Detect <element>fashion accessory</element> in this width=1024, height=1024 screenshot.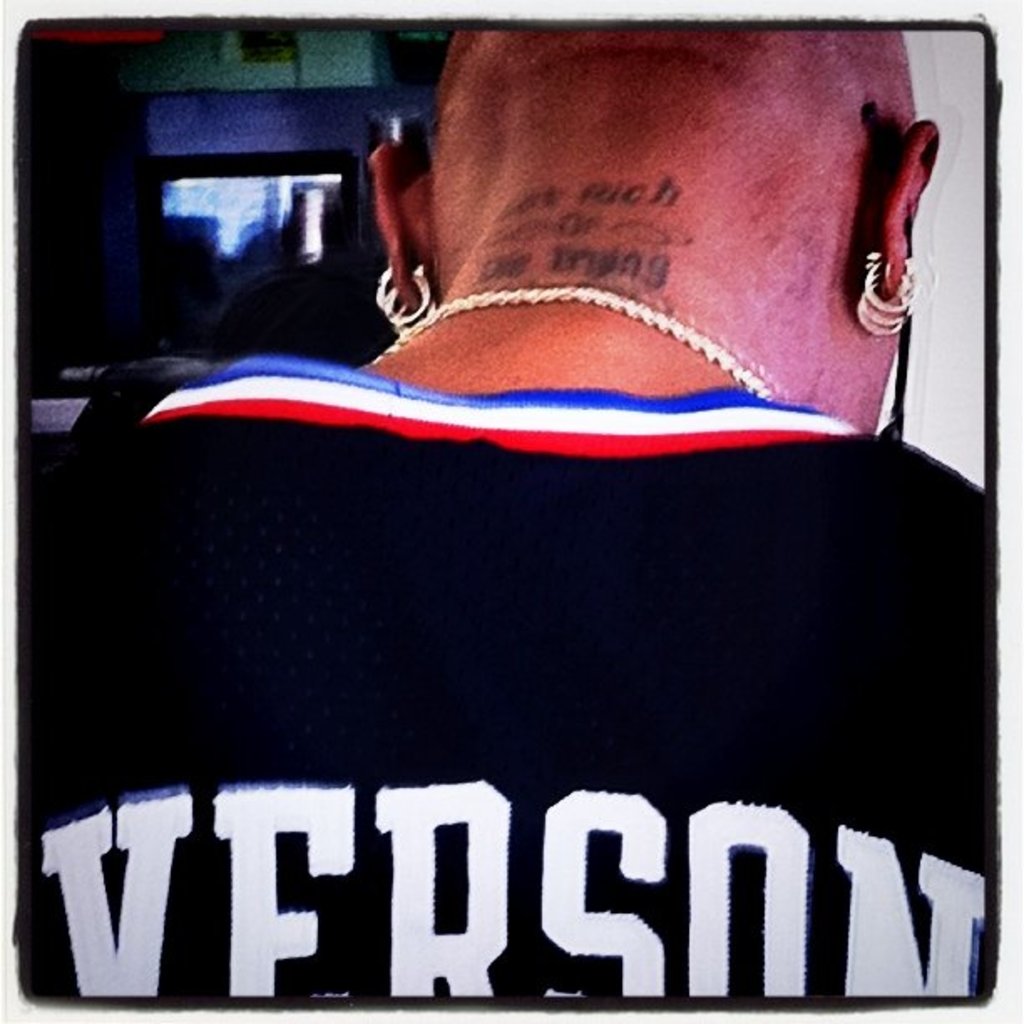
Detection: <region>371, 279, 778, 407</region>.
